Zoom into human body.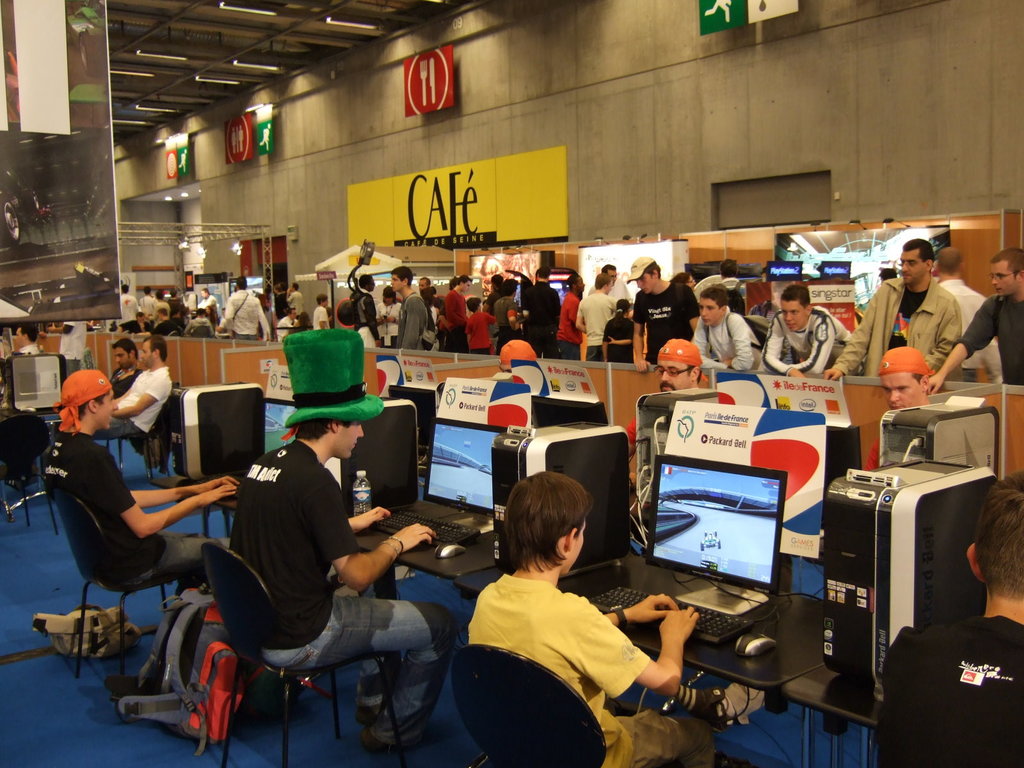
Zoom target: bbox=[212, 383, 437, 758].
